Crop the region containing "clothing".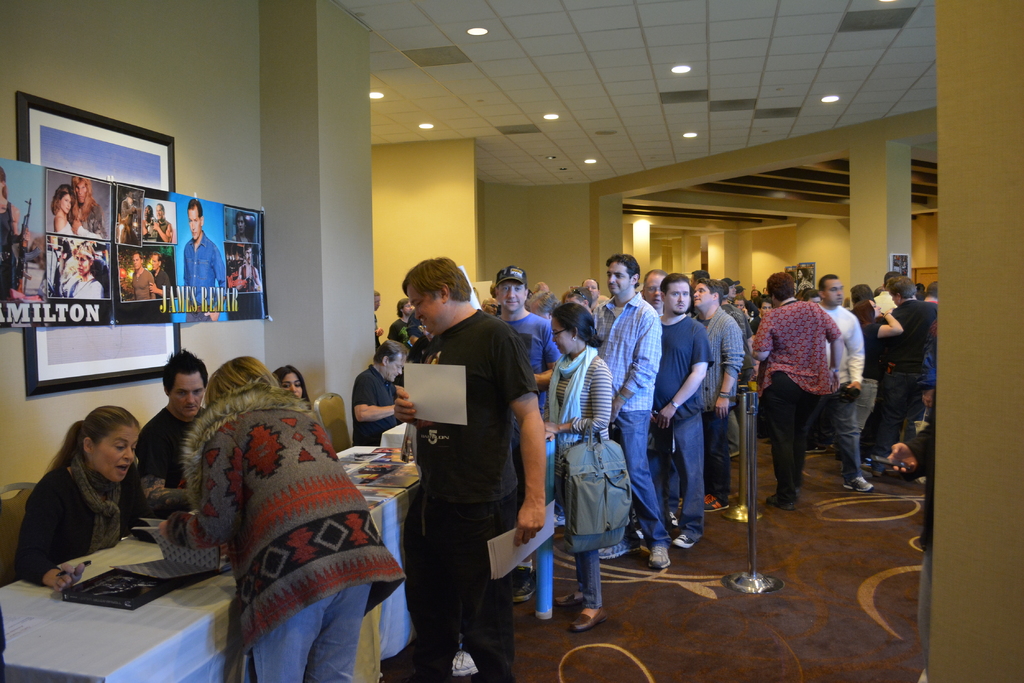
Crop region: Rect(161, 272, 173, 305).
